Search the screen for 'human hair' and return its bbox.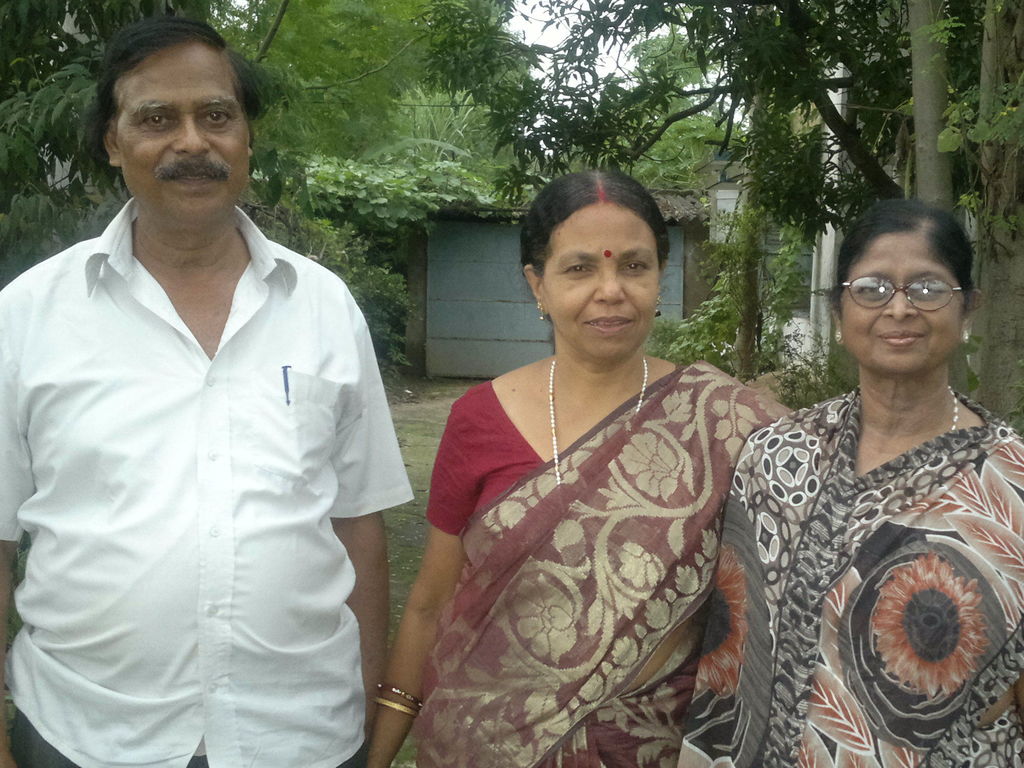
Found: detection(98, 22, 260, 121).
